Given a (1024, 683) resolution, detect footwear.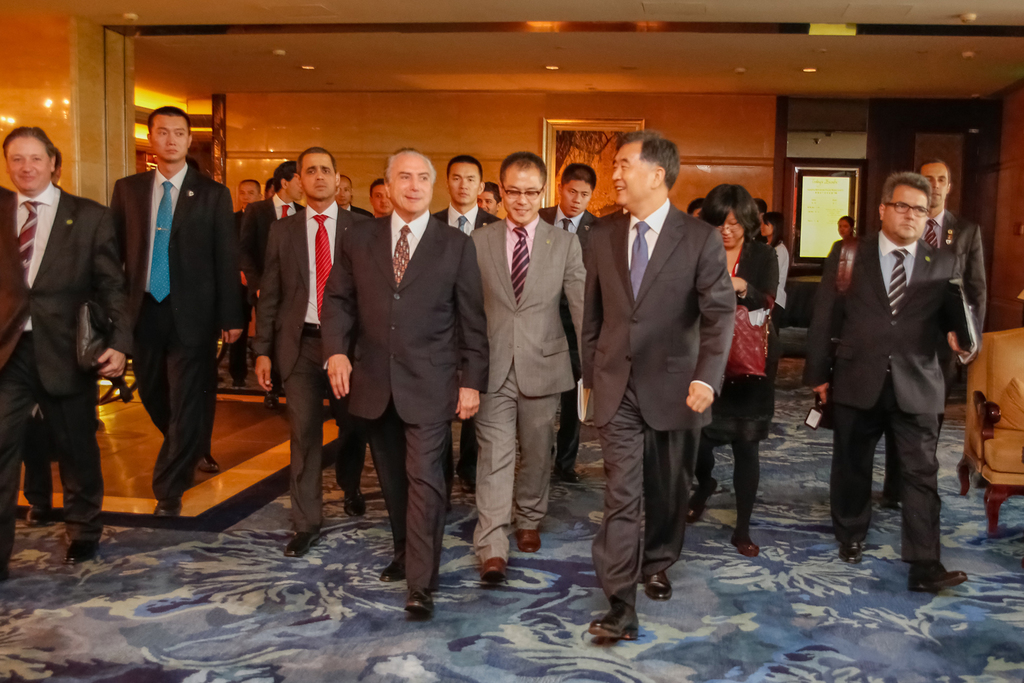
l=285, t=532, r=324, b=559.
